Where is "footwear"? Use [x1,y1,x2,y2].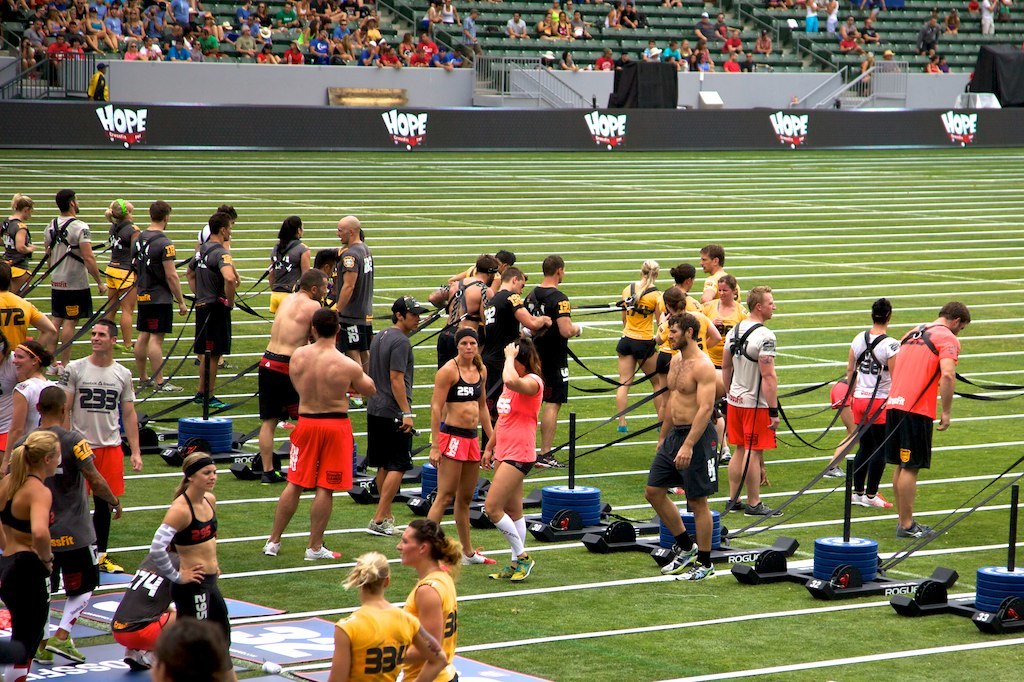
[898,523,936,541].
